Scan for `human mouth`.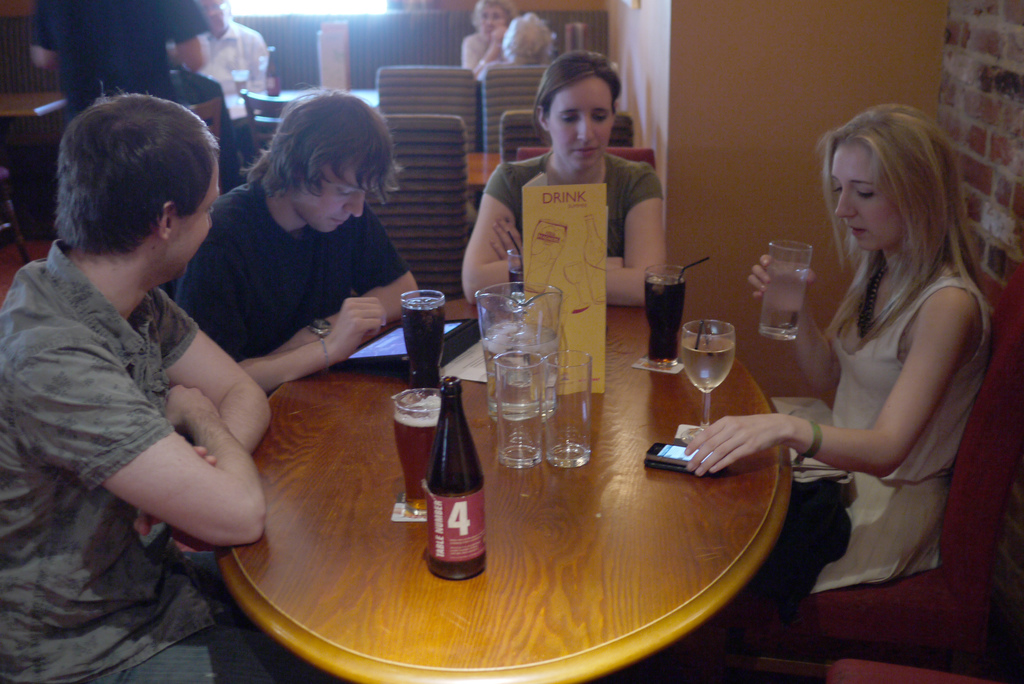
Scan result: left=572, top=146, right=601, bottom=160.
